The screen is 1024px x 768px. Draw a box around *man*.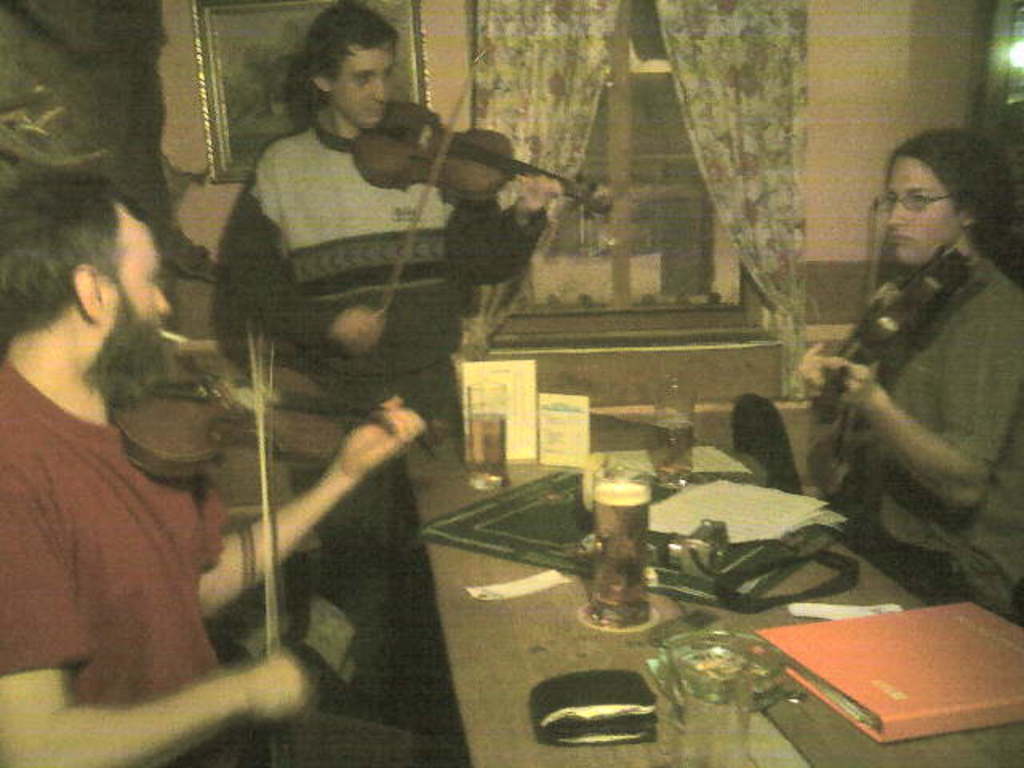
locate(0, 178, 429, 766).
